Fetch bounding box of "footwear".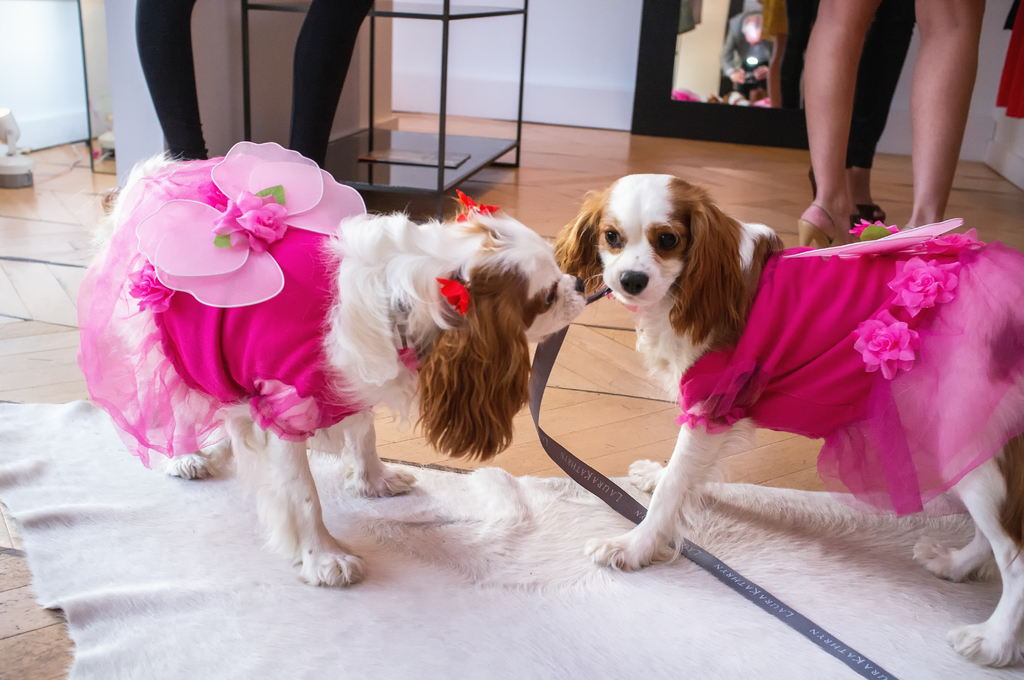
Bbox: Rect(810, 169, 858, 231).
